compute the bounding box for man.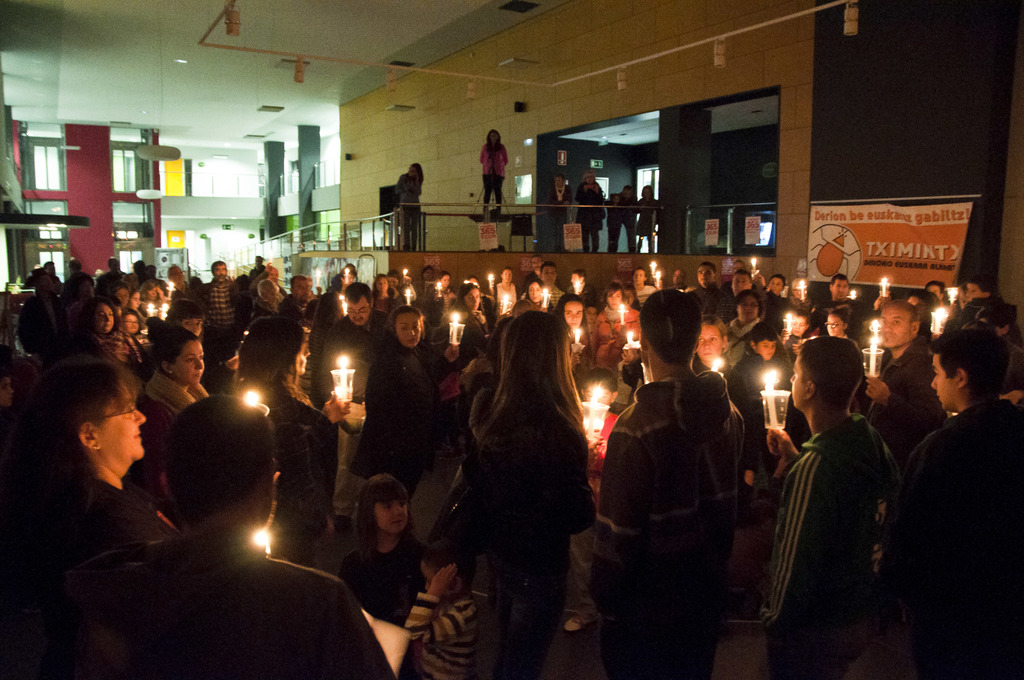
<box>595,289,744,679</box>.
